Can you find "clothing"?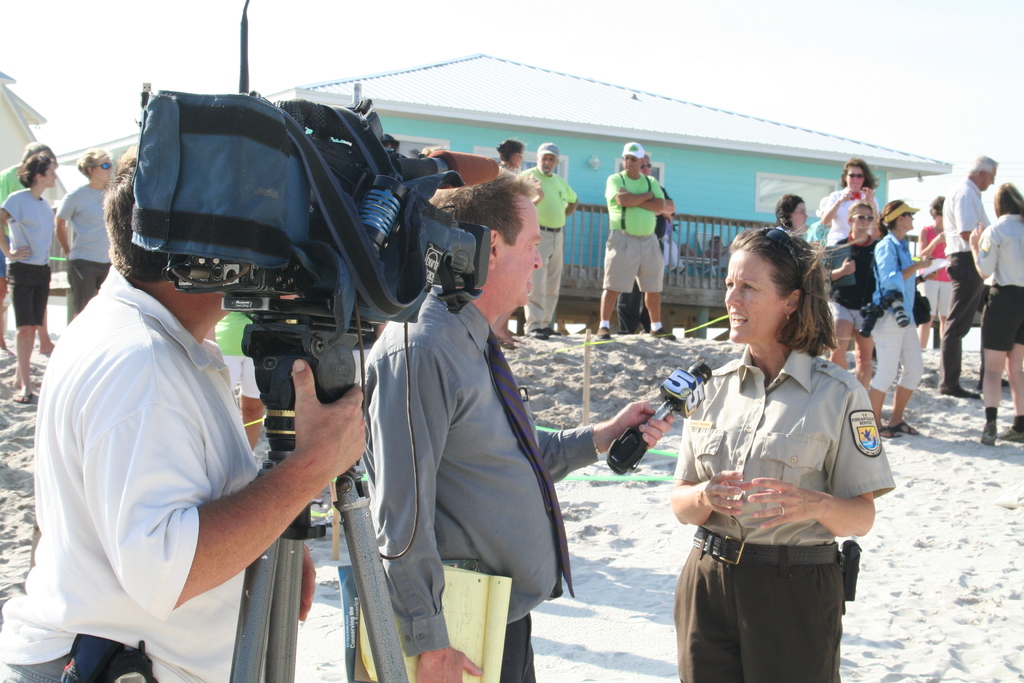
Yes, bounding box: l=941, t=185, r=991, b=388.
